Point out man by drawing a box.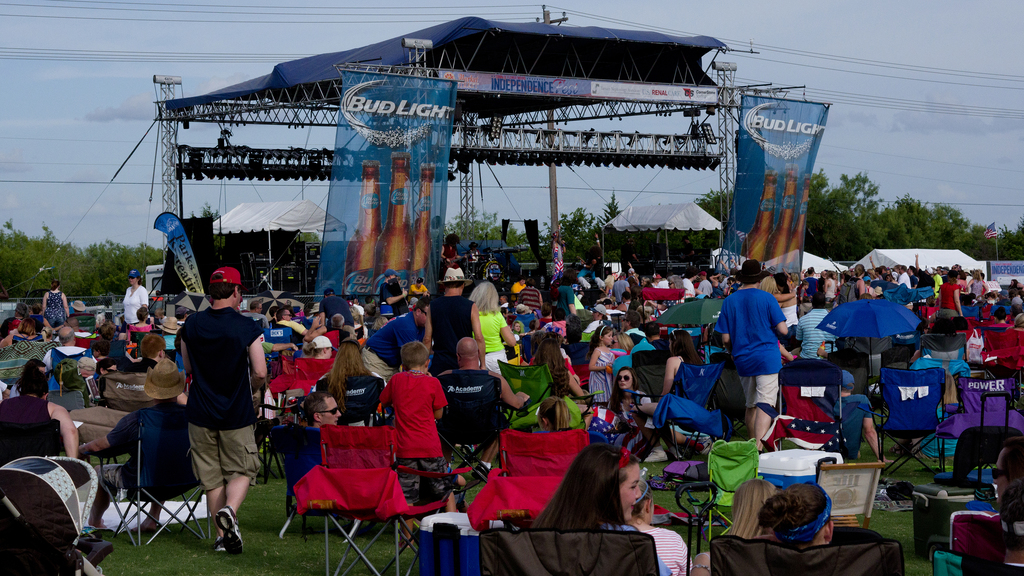
box=[439, 232, 467, 268].
